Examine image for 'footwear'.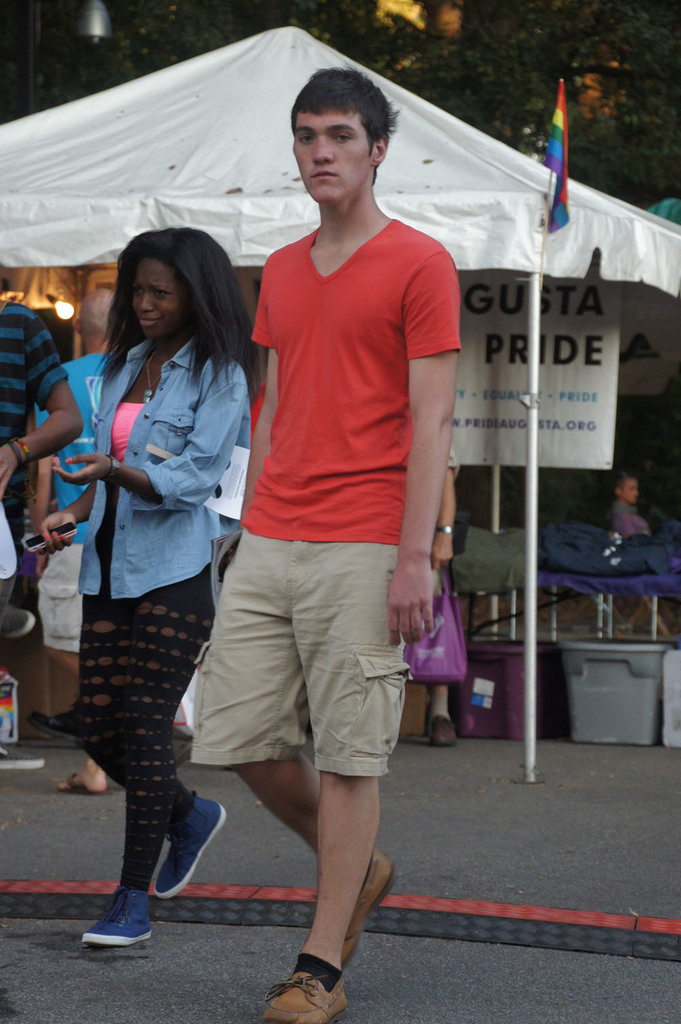
Examination result: detection(81, 884, 157, 945).
